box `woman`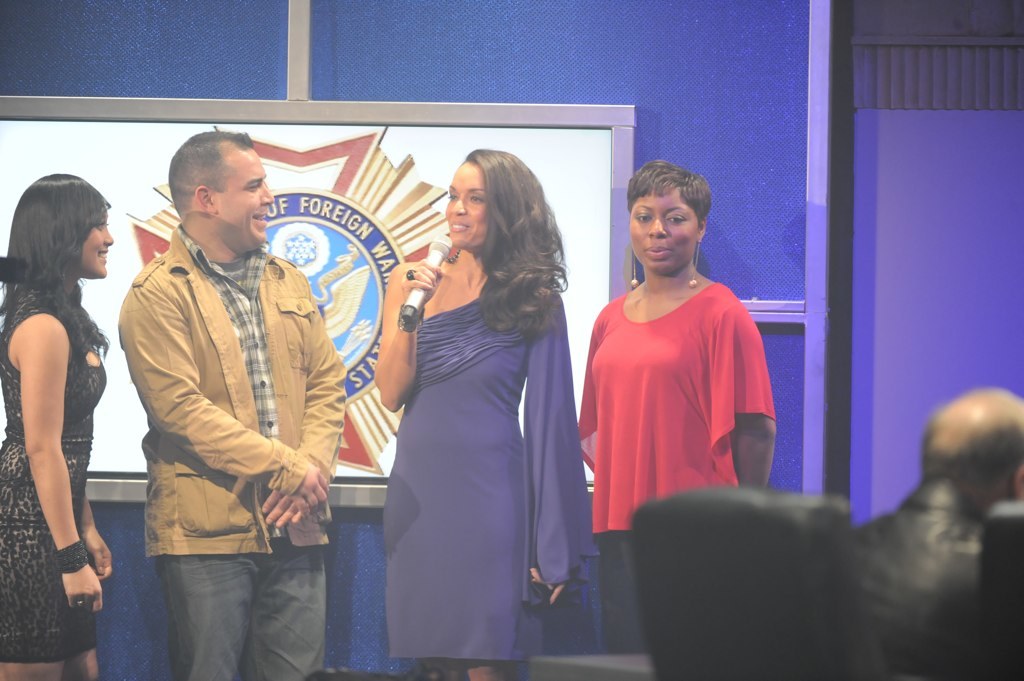
{"left": 3, "top": 168, "right": 116, "bottom": 676}
